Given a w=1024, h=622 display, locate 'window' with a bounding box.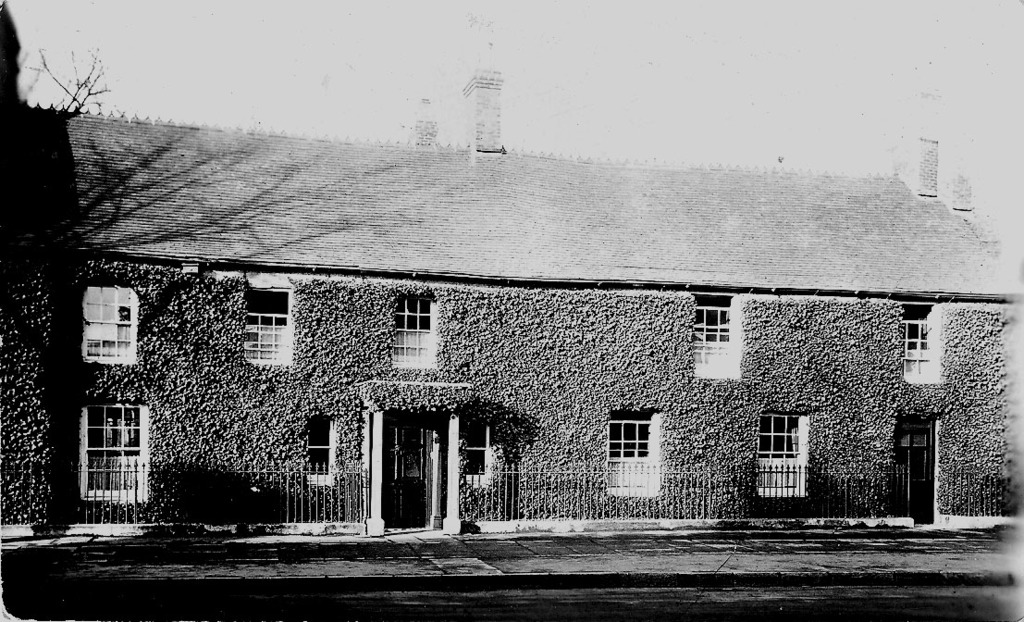
Located: l=80, t=285, r=131, b=369.
